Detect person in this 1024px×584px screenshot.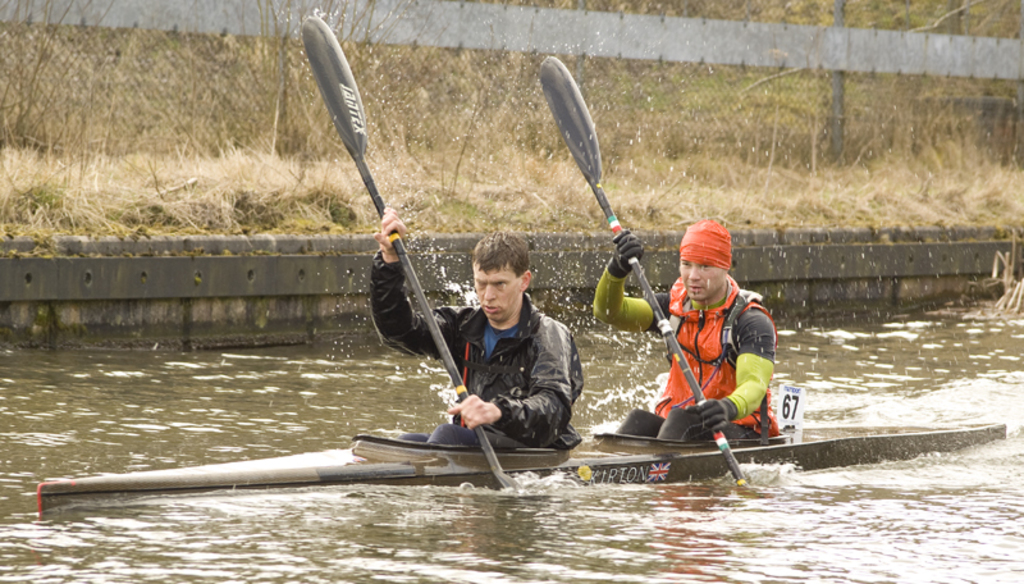
Detection: x1=632 y1=222 x2=804 y2=452.
